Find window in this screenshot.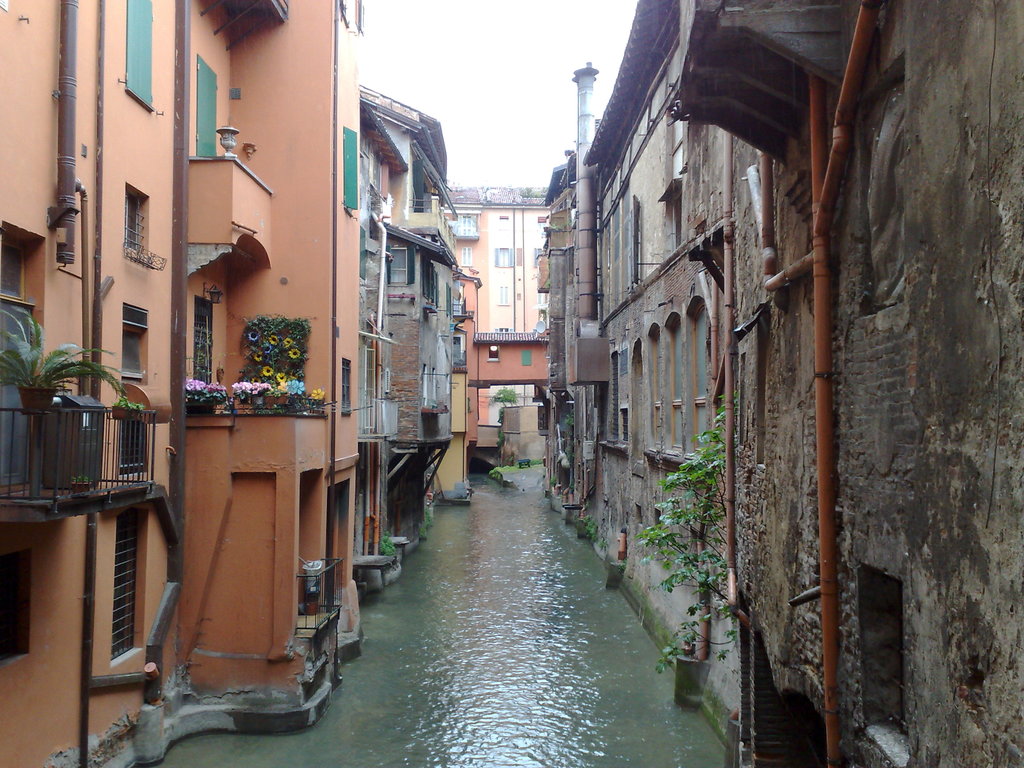
The bounding box for window is 123 182 150 256.
